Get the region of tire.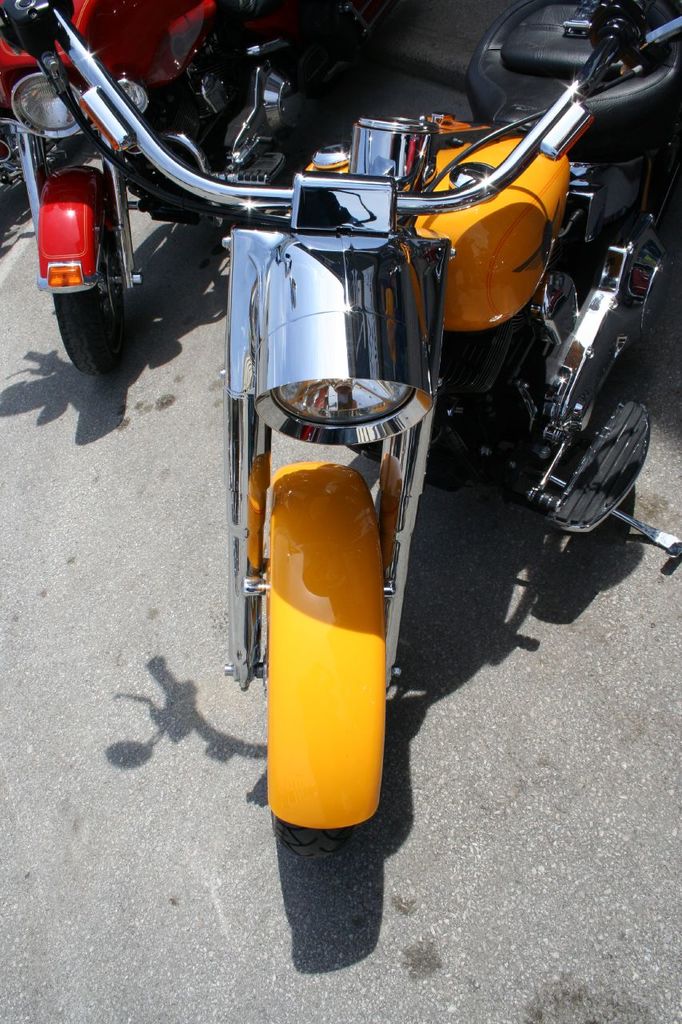
221, 459, 397, 855.
